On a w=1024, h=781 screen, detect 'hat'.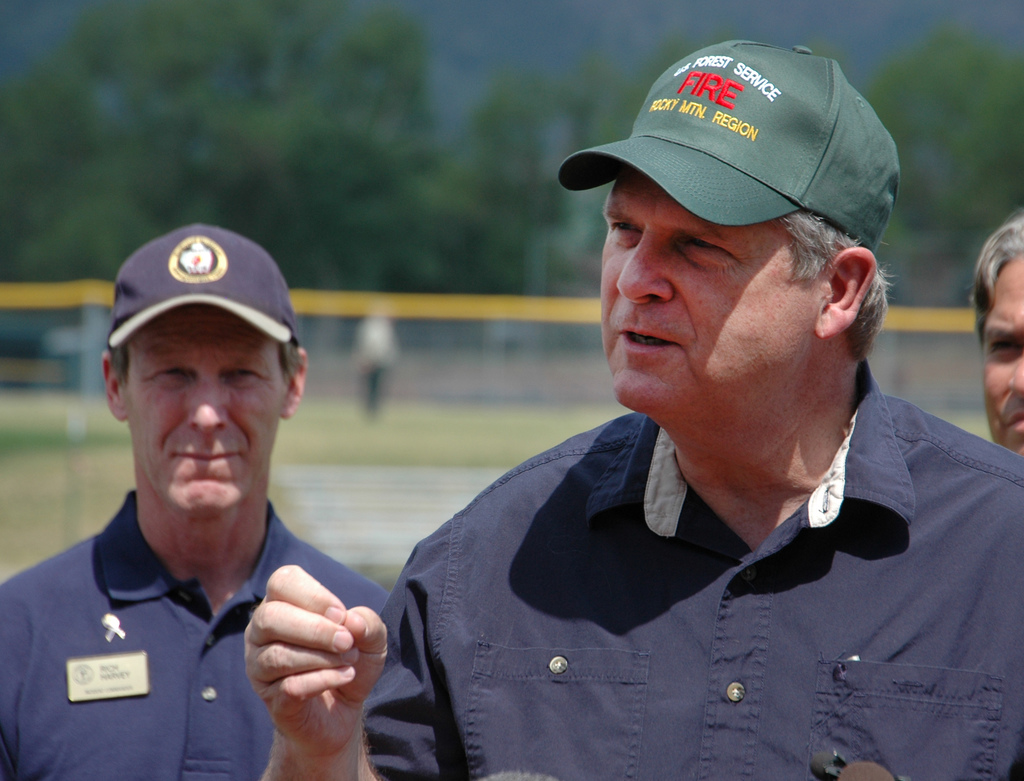
rect(108, 219, 301, 352).
